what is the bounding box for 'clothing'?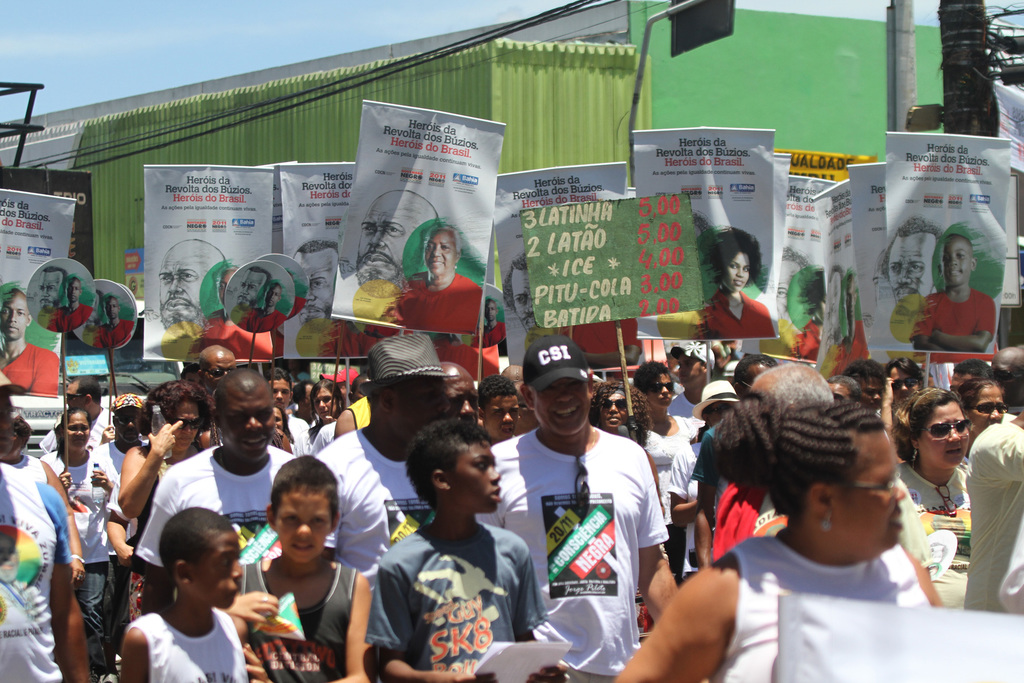
pyautogui.locateOnScreen(973, 422, 1023, 612).
